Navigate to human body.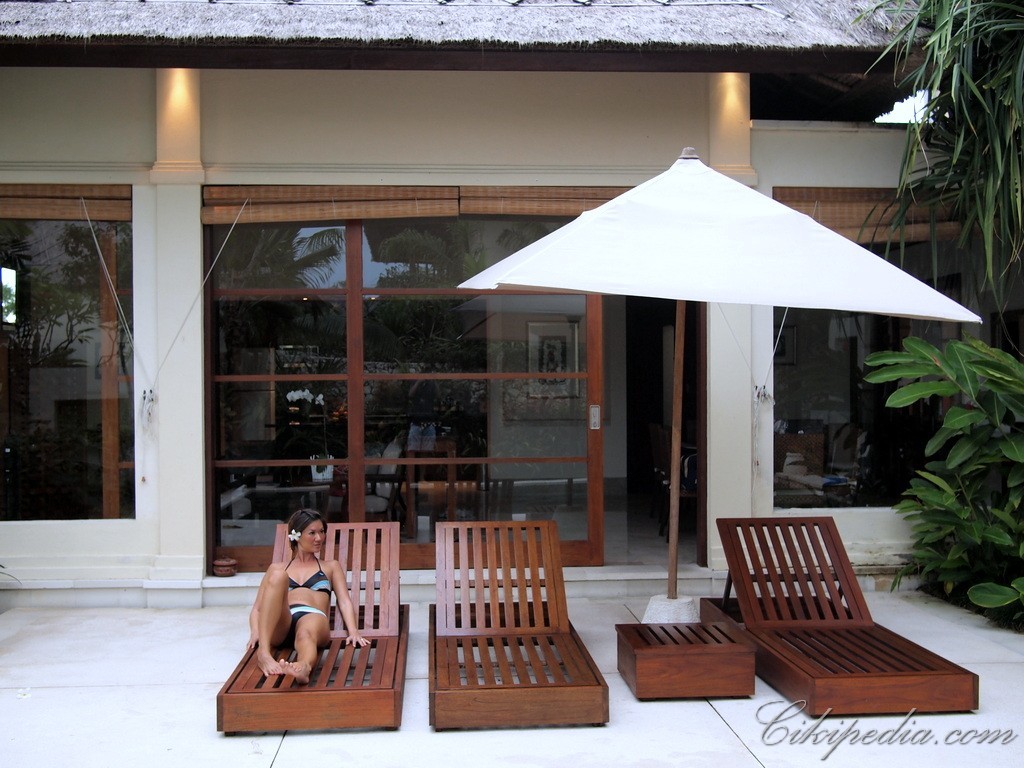
Navigation target: select_region(247, 501, 368, 652).
